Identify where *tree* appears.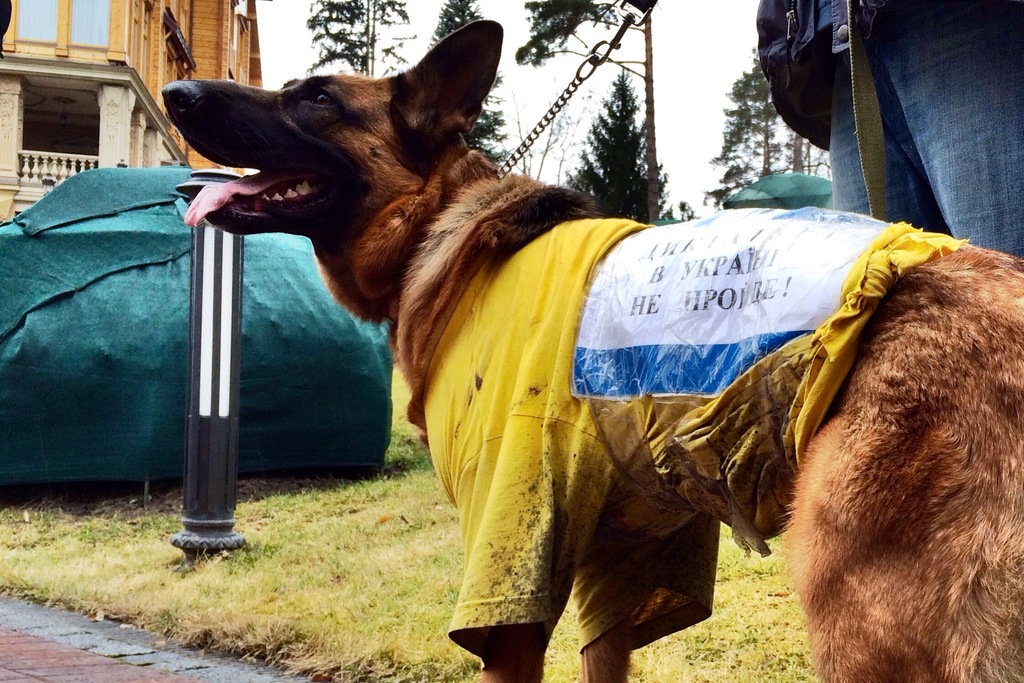
Appears at 560/72/680/232.
